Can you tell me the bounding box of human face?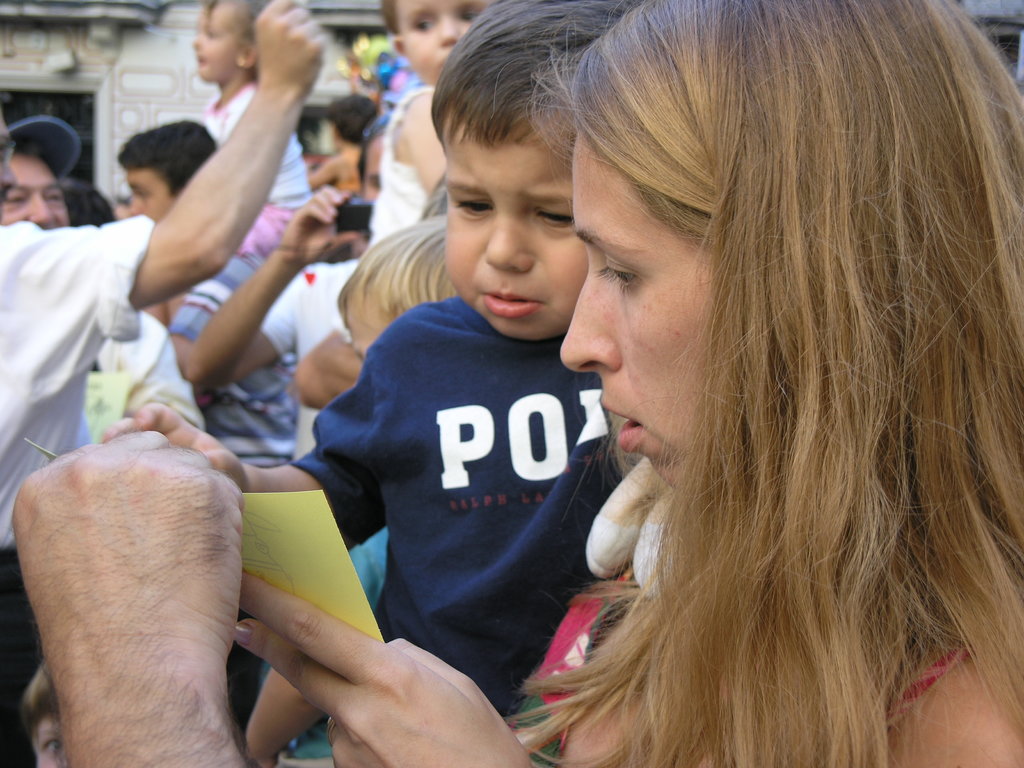
bbox=[188, 6, 244, 84].
